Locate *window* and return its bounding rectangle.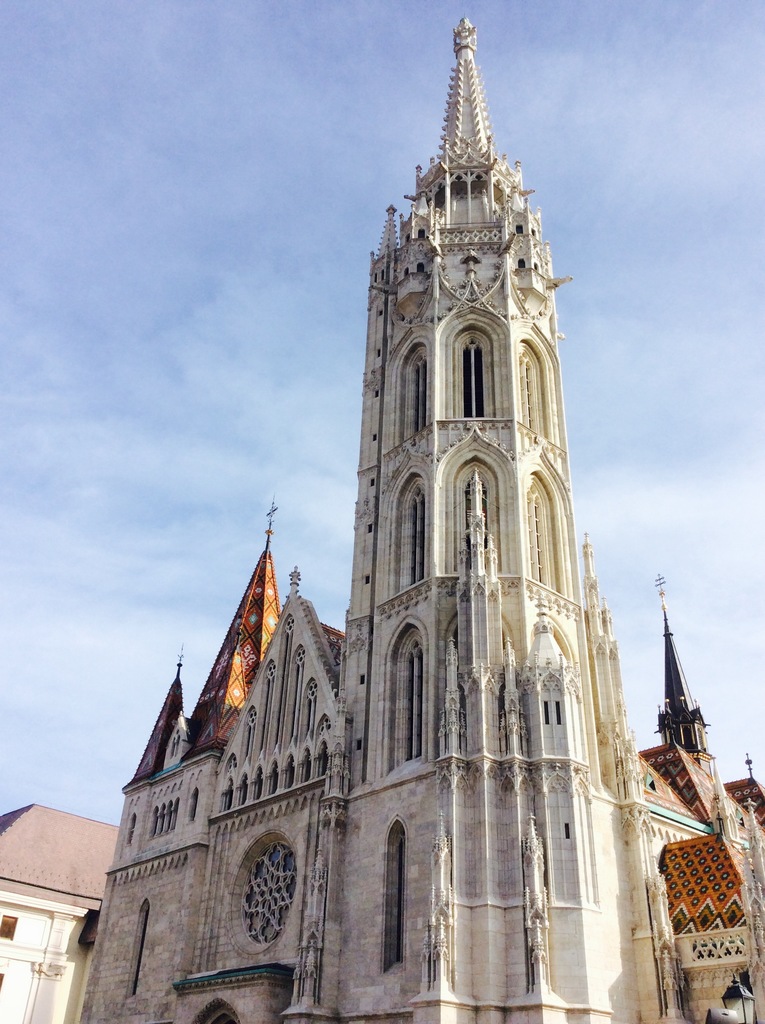
select_region(392, 824, 401, 974).
